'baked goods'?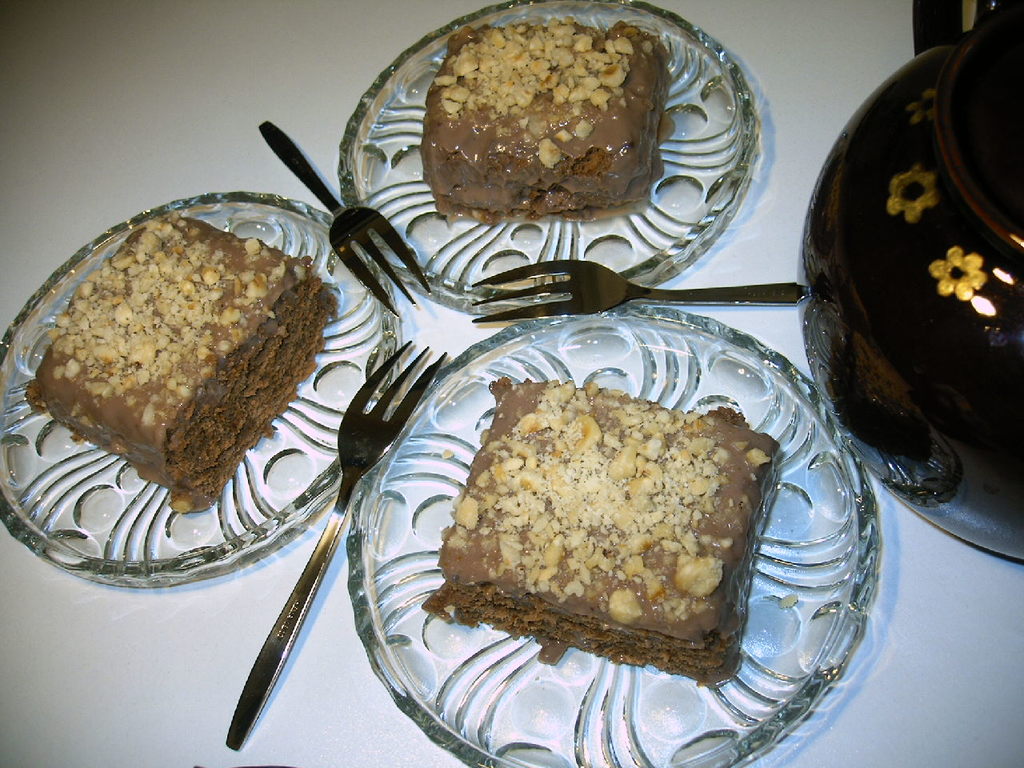
x1=430 y1=370 x2=758 y2=709
